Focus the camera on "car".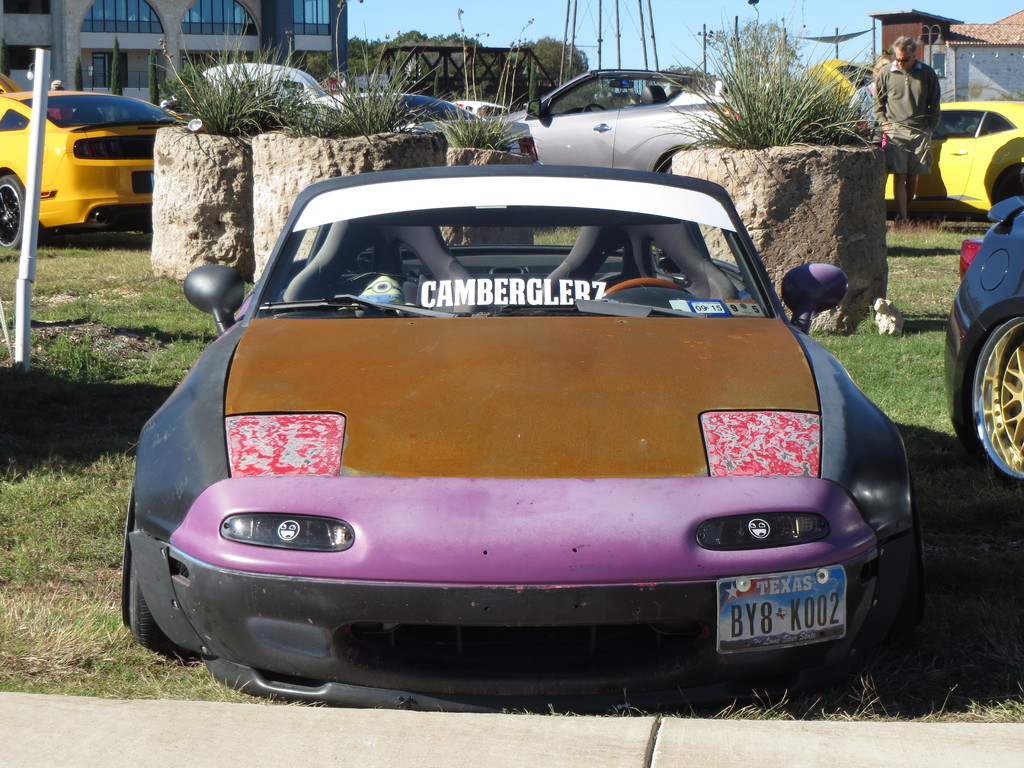
Focus region: (0, 69, 60, 95).
